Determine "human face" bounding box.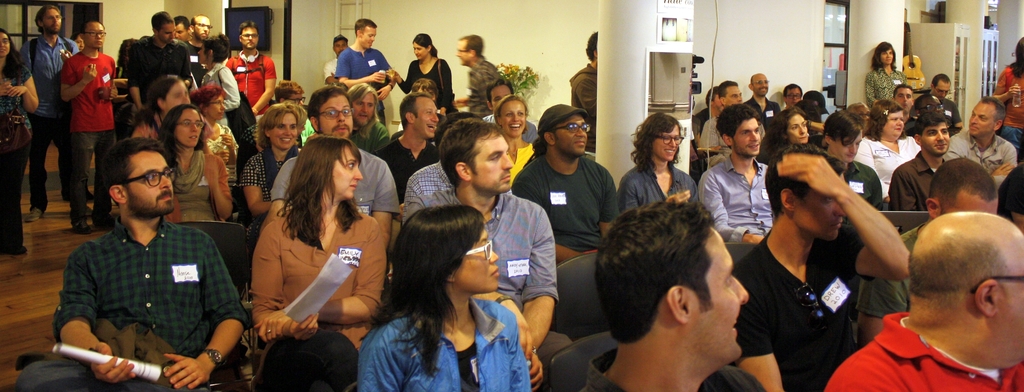
Determined: [x1=88, y1=29, x2=106, y2=52].
